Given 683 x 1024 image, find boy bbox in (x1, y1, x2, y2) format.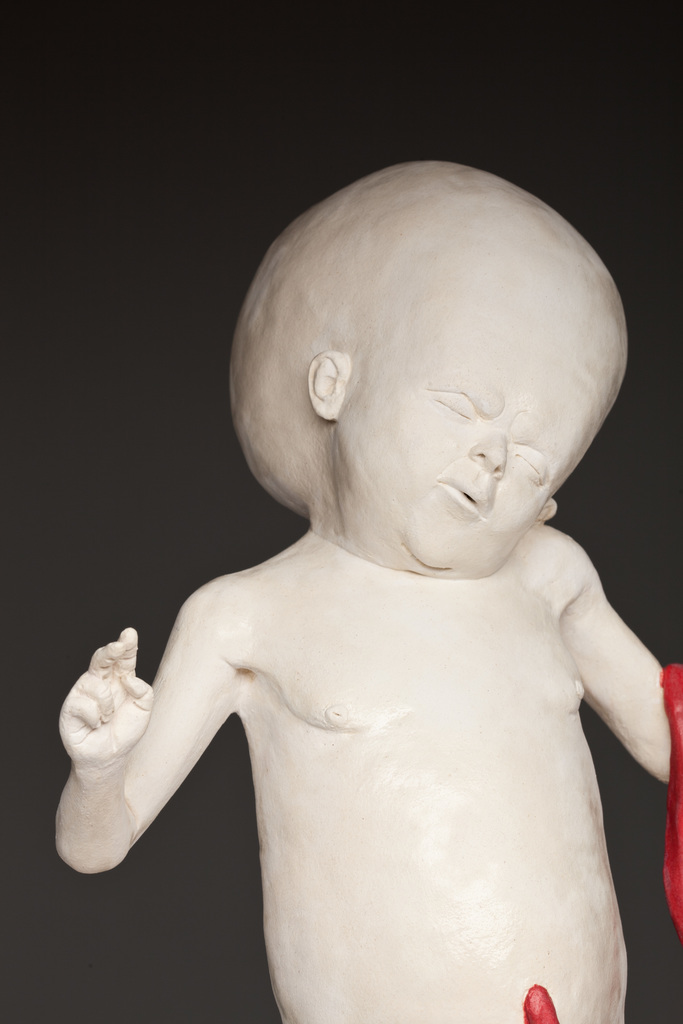
(42, 161, 682, 998).
